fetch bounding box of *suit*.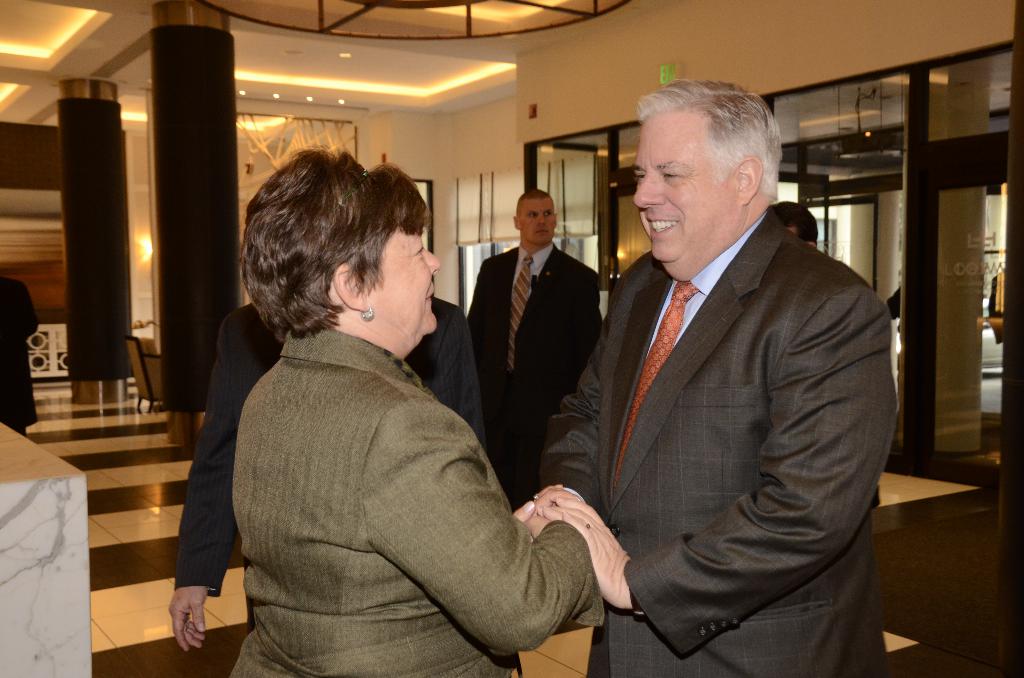
Bbox: bbox=[174, 303, 484, 595].
